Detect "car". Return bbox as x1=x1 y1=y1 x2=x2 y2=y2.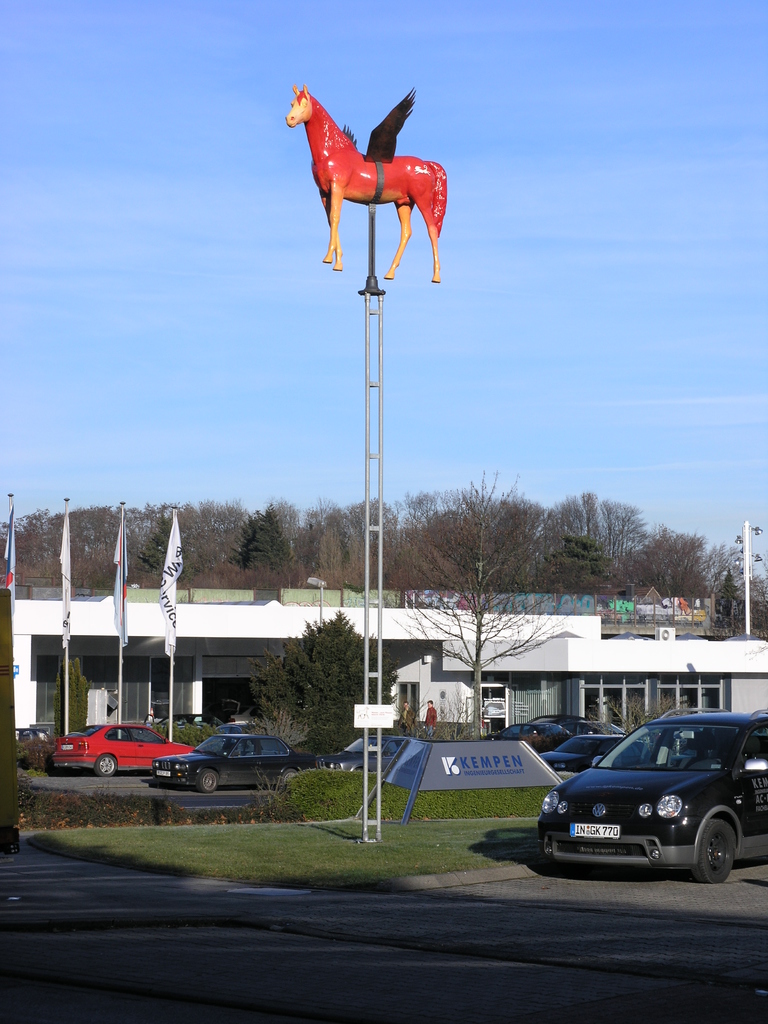
x1=15 y1=724 x2=50 y2=771.
